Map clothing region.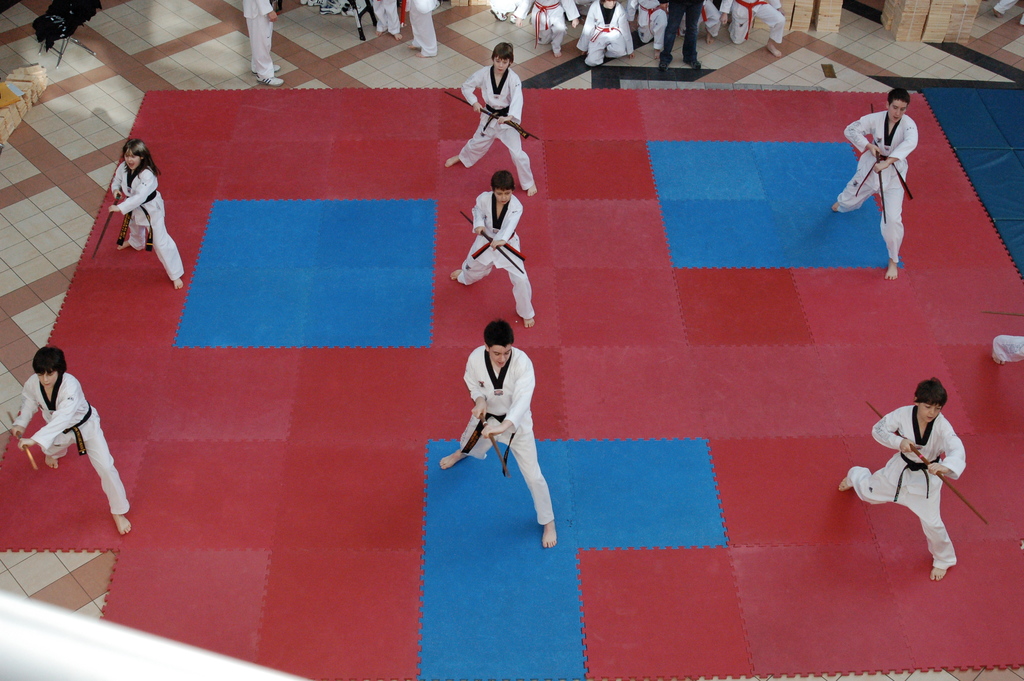
Mapped to x1=12, y1=365, x2=134, y2=511.
